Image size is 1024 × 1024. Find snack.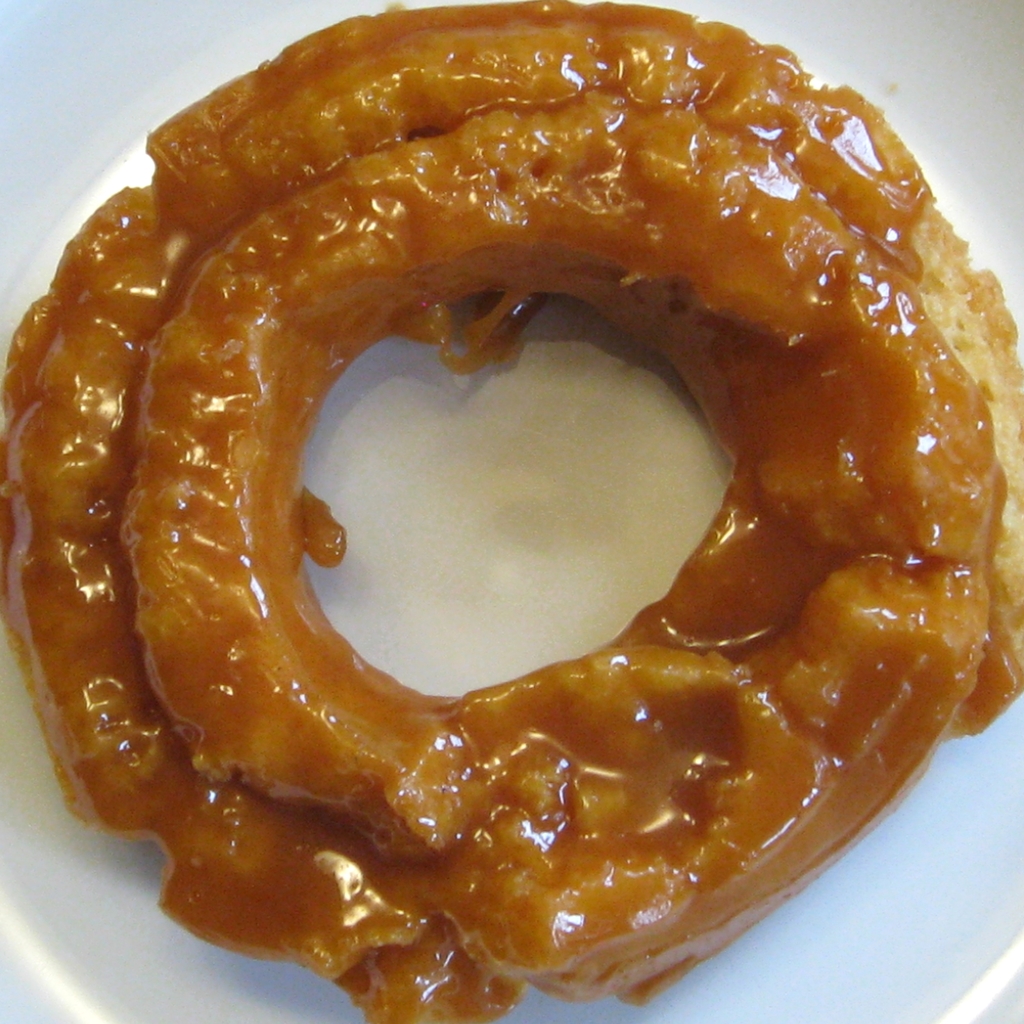
[20, 0, 1014, 1023].
